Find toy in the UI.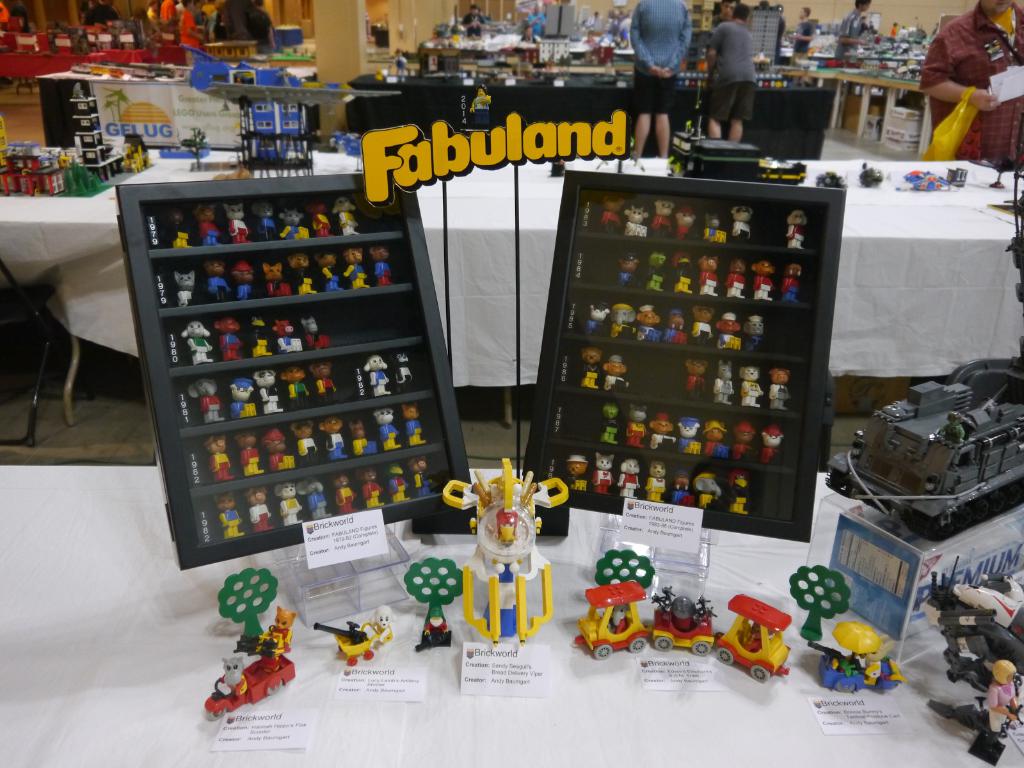
UI element at 548,154,565,177.
